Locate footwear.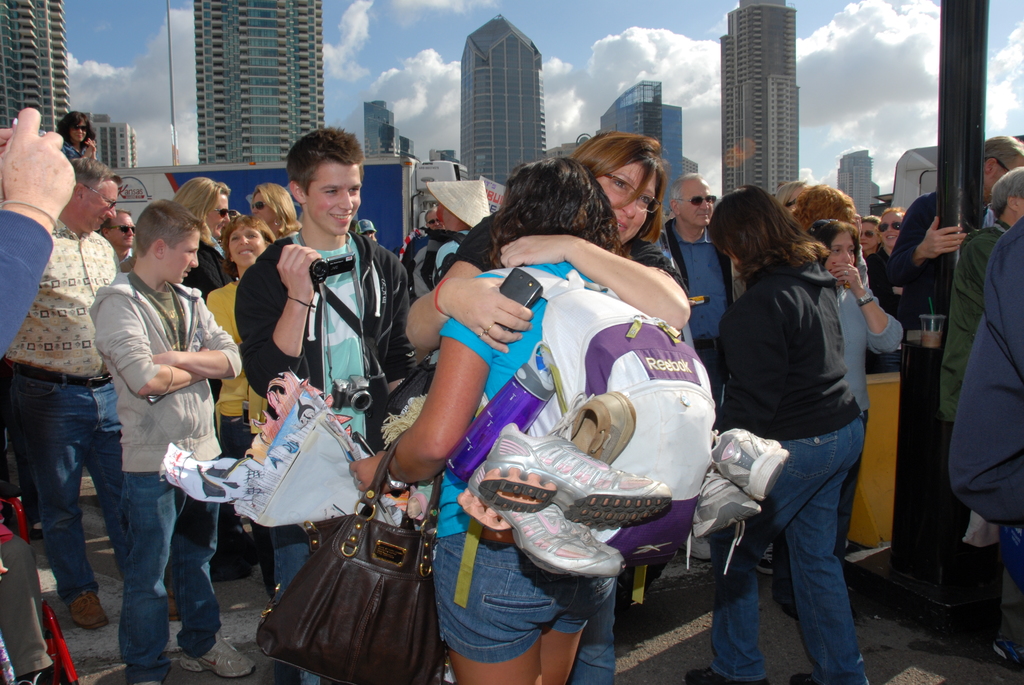
Bounding box: bbox=(681, 528, 715, 562).
